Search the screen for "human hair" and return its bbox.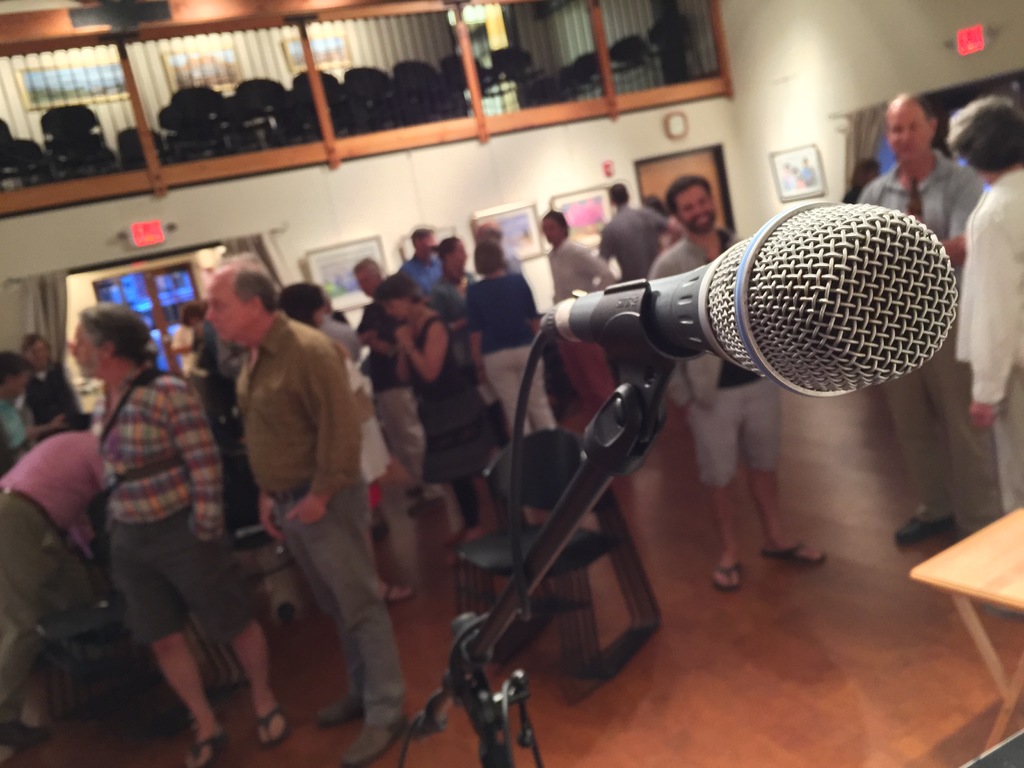
Found: 889, 93, 935, 130.
